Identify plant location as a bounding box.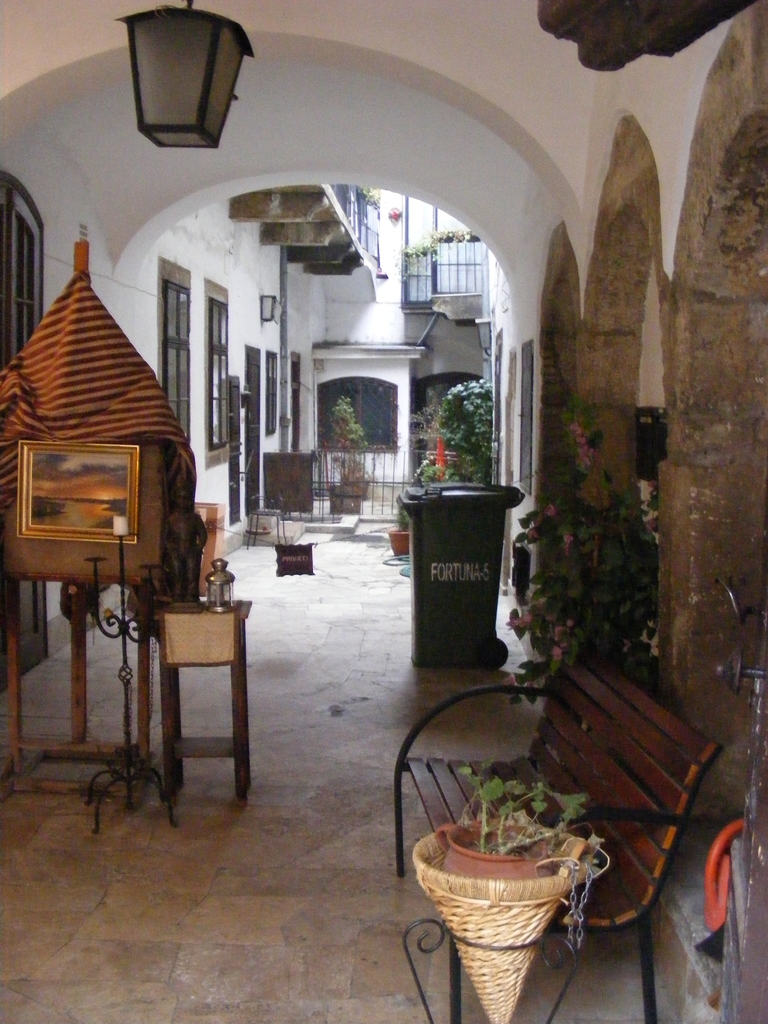
459,746,589,858.
